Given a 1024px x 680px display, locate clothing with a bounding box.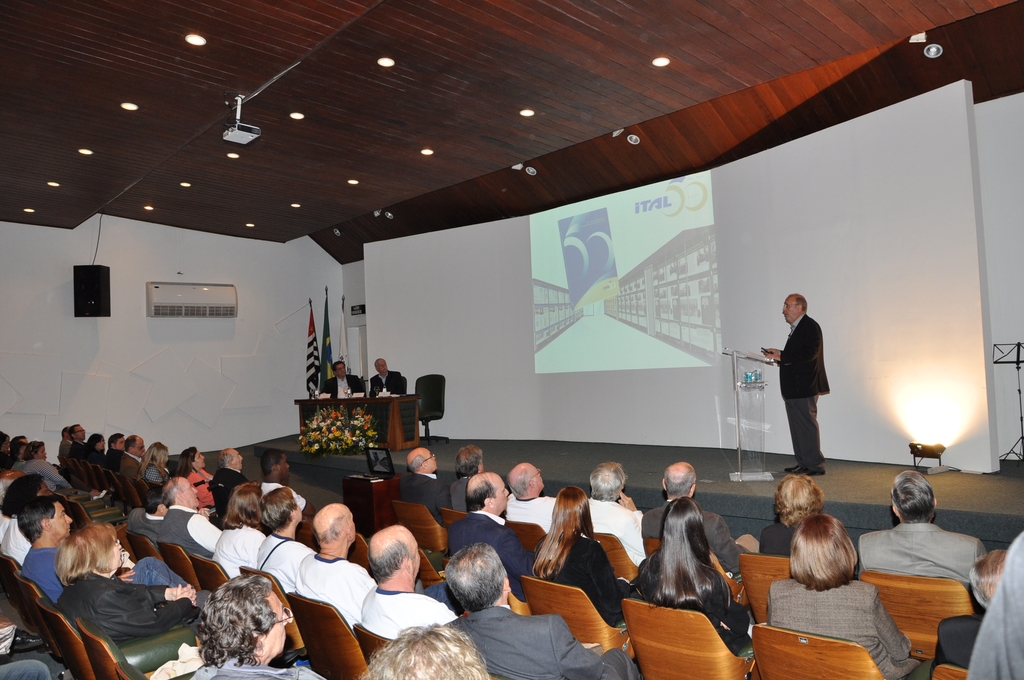
Located: rect(962, 530, 1023, 679).
